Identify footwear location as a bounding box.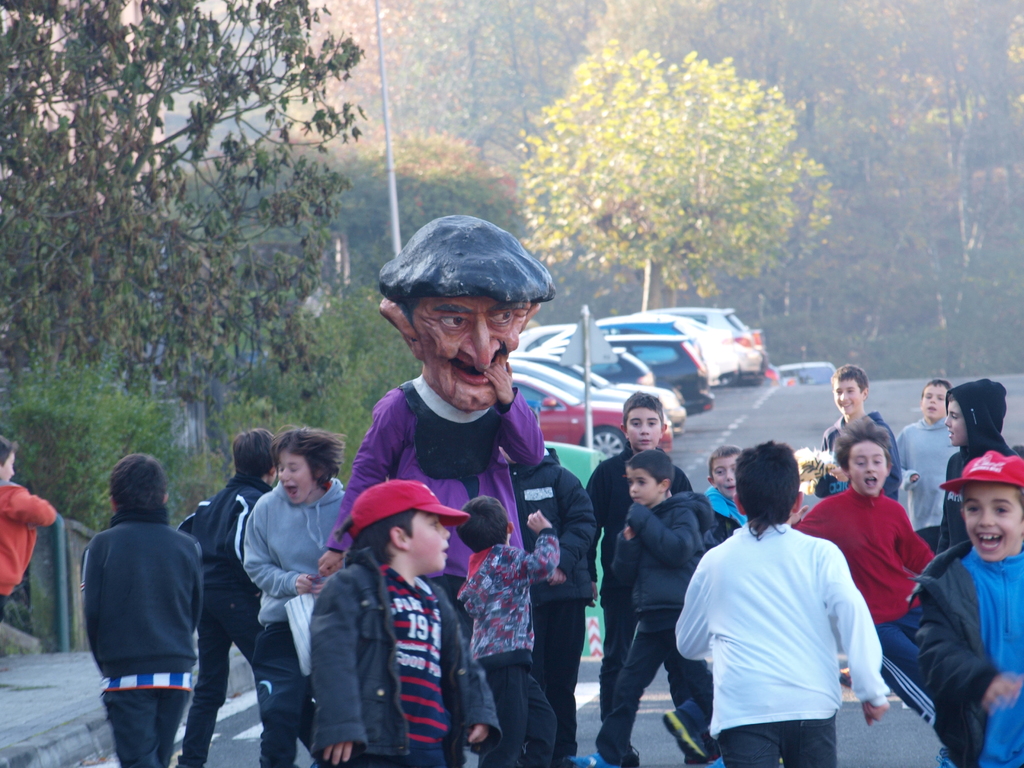
{"left": 662, "top": 708, "right": 712, "bottom": 761}.
